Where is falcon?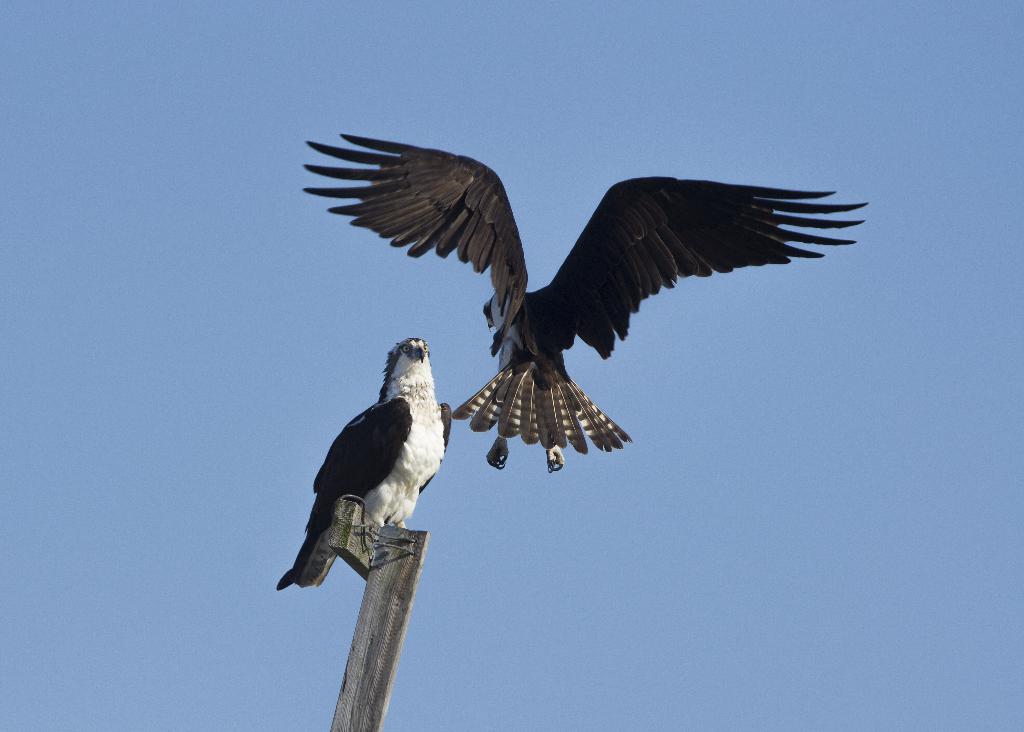
277:337:454:596.
